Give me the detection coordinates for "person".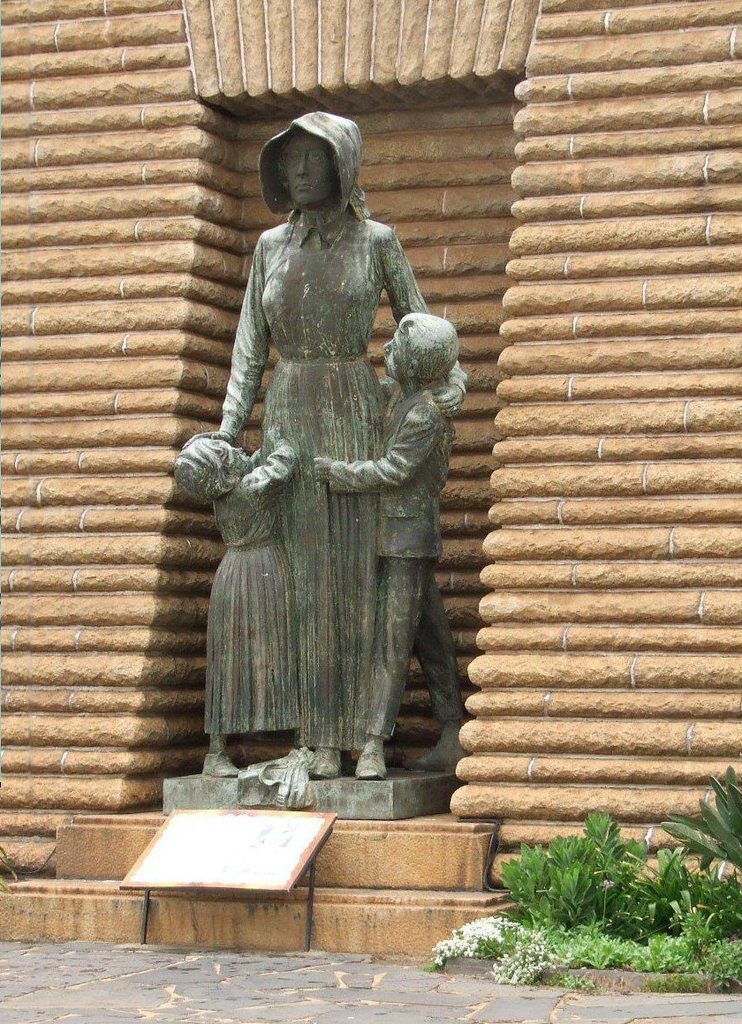
x1=166 y1=423 x2=297 y2=788.
